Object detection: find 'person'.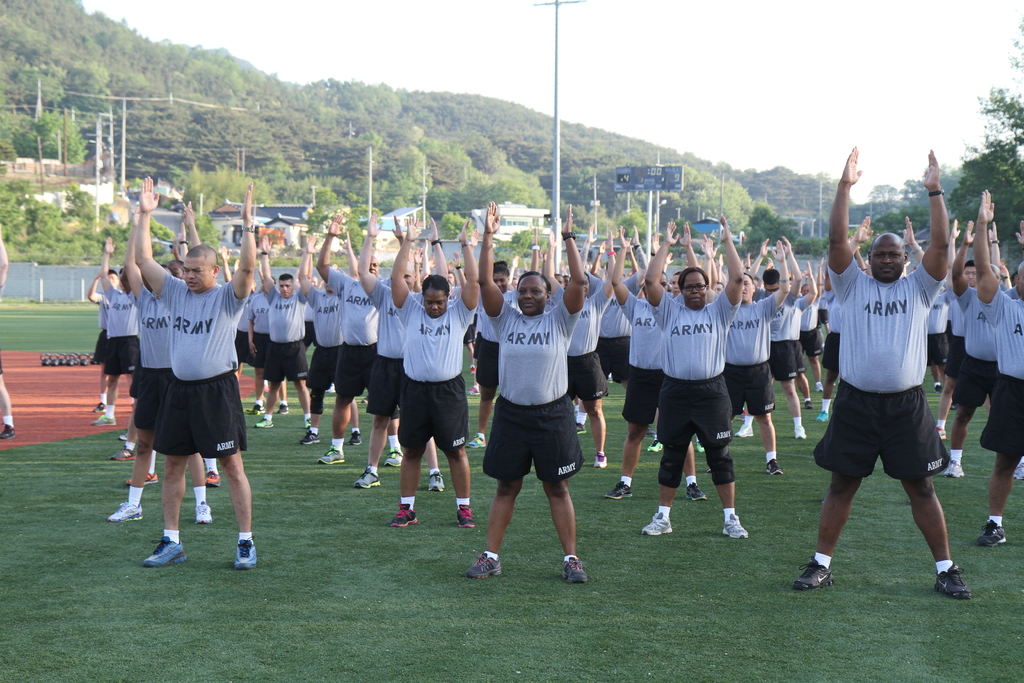
Rect(0, 242, 9, 437).
